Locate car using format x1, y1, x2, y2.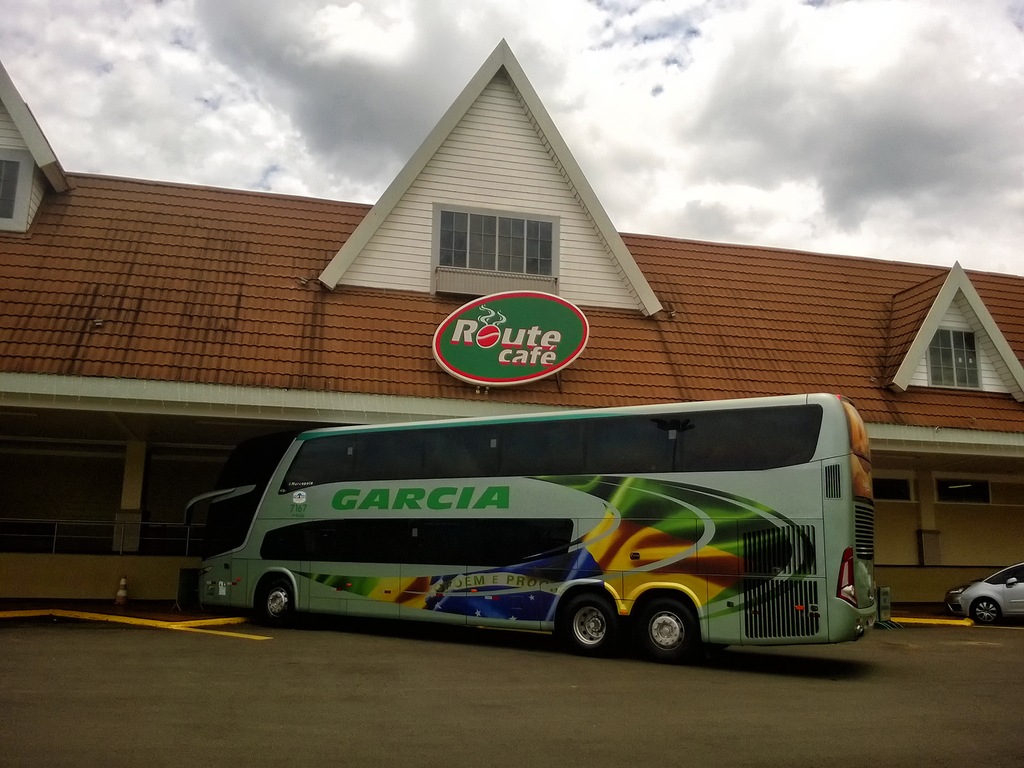
947, 564, 1023, 625.
